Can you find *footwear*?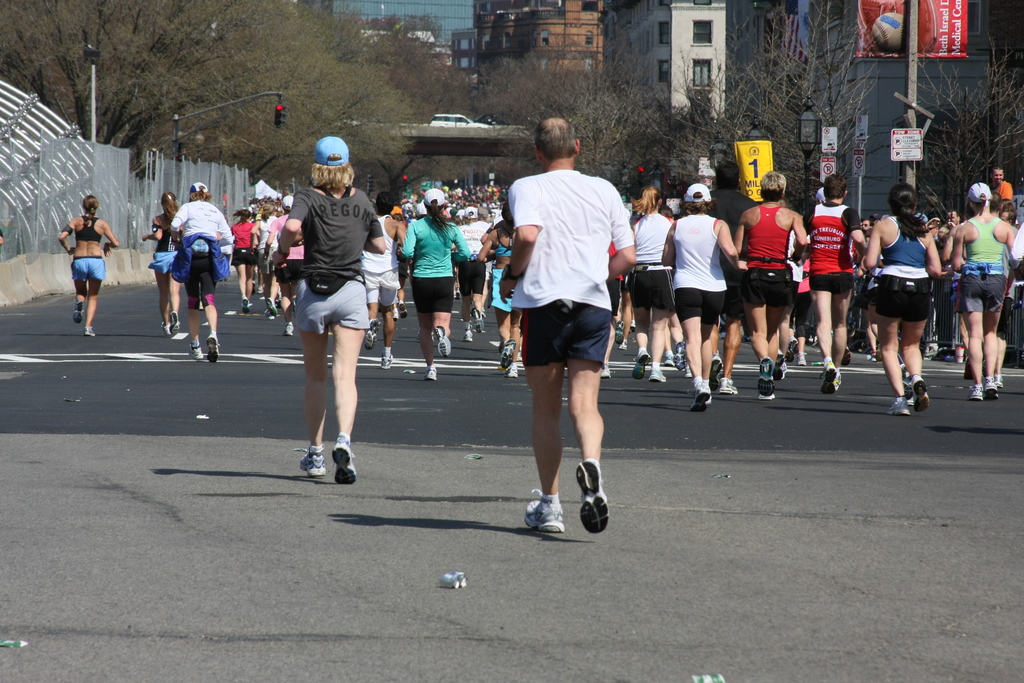
Yes, bounding box: (left=984, top=378, right=999, bottom=401).
